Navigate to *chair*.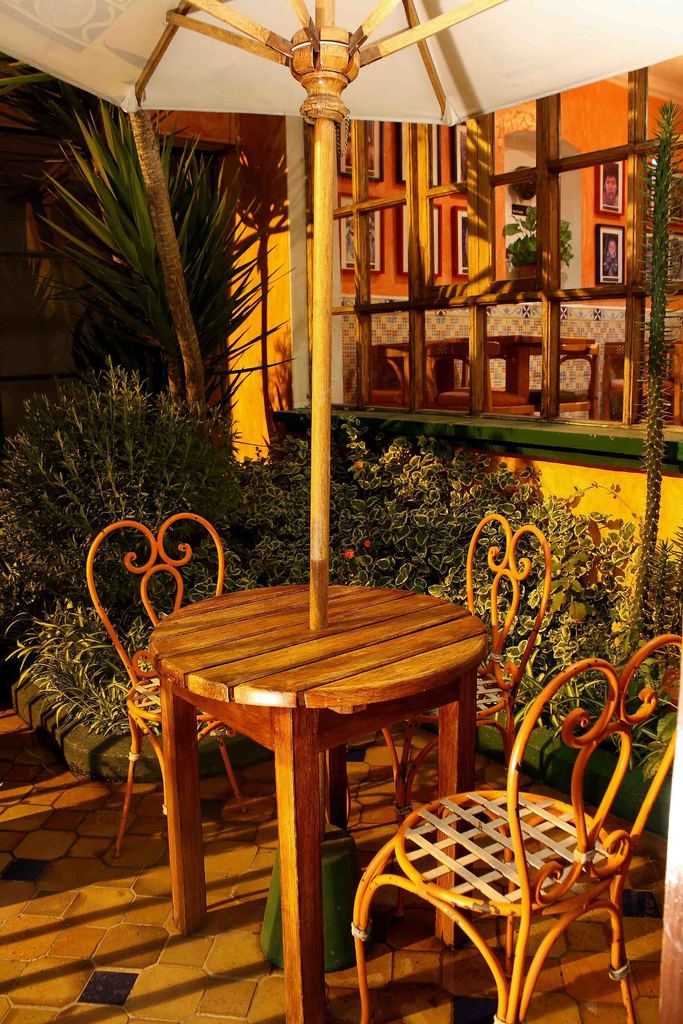
Navigation target: pyautogui.locateOnScreen(352, 697, 663, 1011).
